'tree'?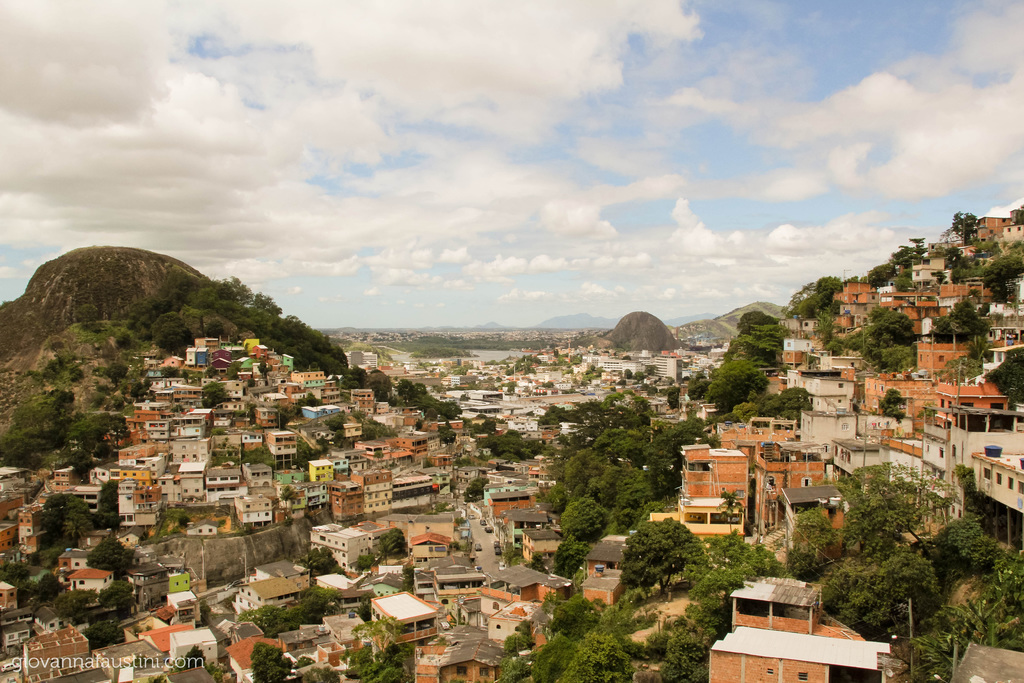
195/374/228/415
